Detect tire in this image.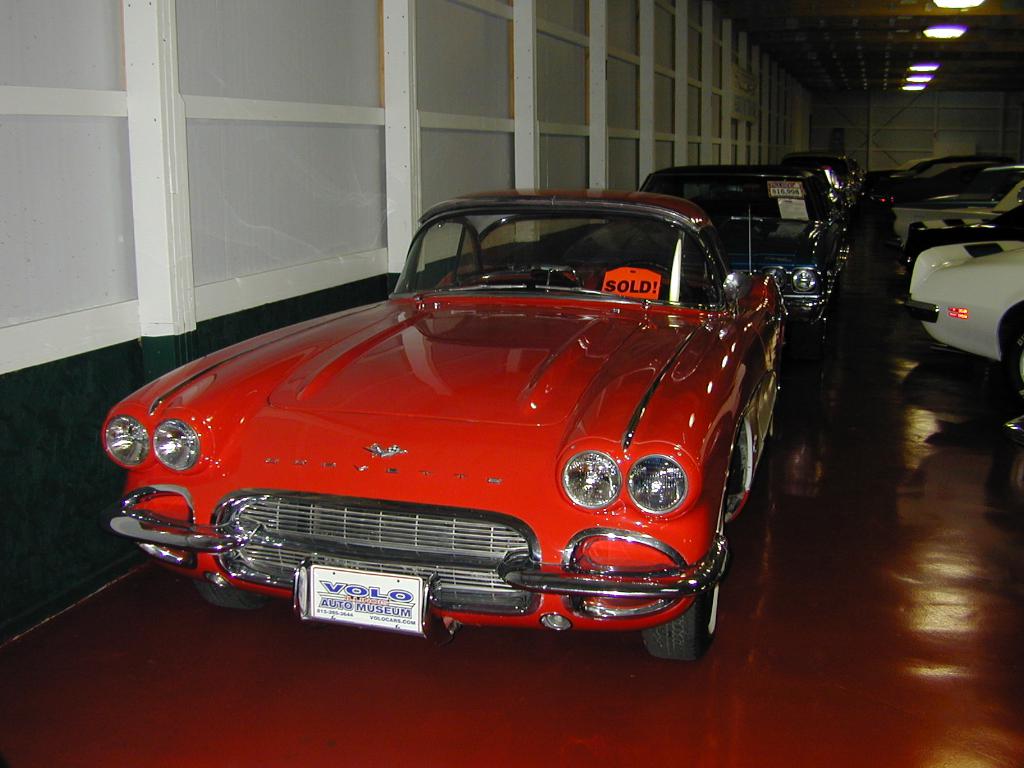
Detection: (1007,323,1023,399).
